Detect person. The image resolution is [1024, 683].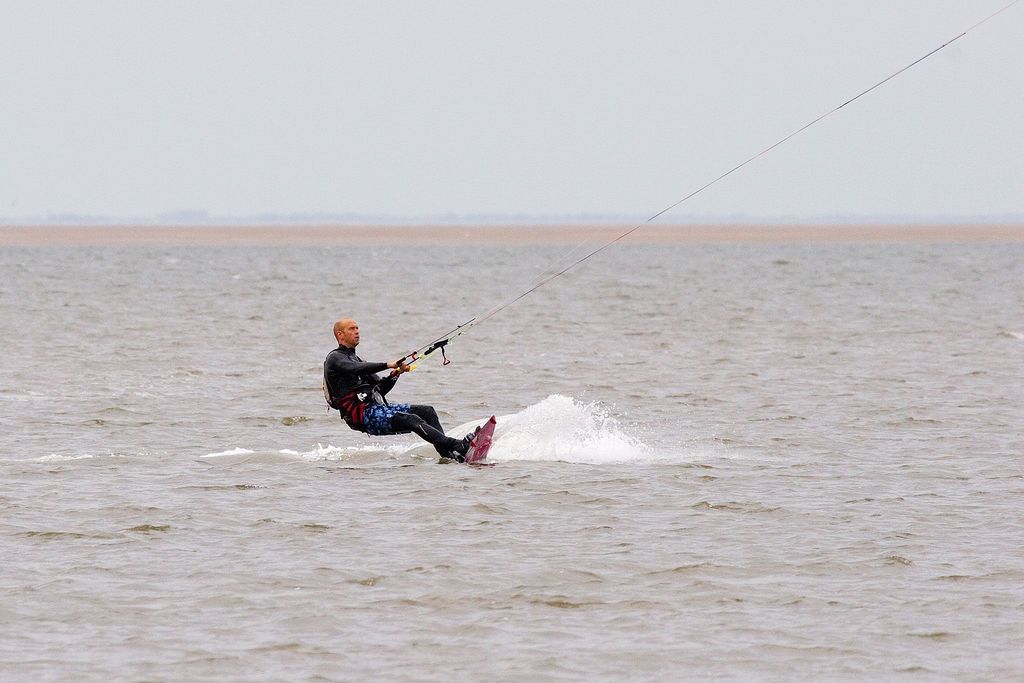
(left=334, top=318, right=484, bottom=469).
